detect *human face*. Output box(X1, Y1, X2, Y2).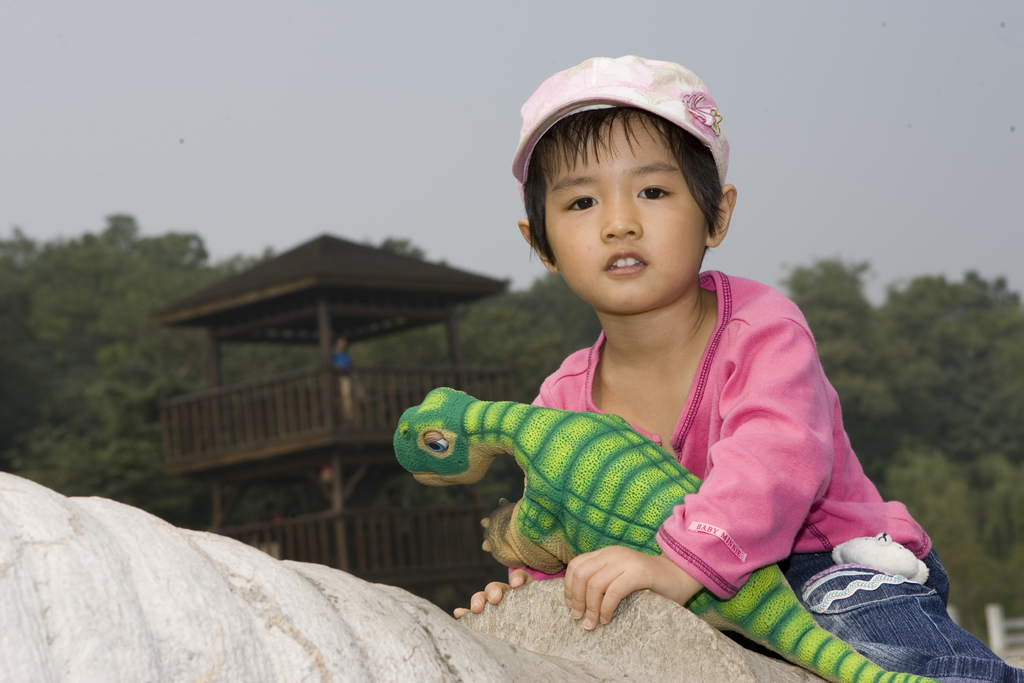
box(541, 116, 711, 311).
